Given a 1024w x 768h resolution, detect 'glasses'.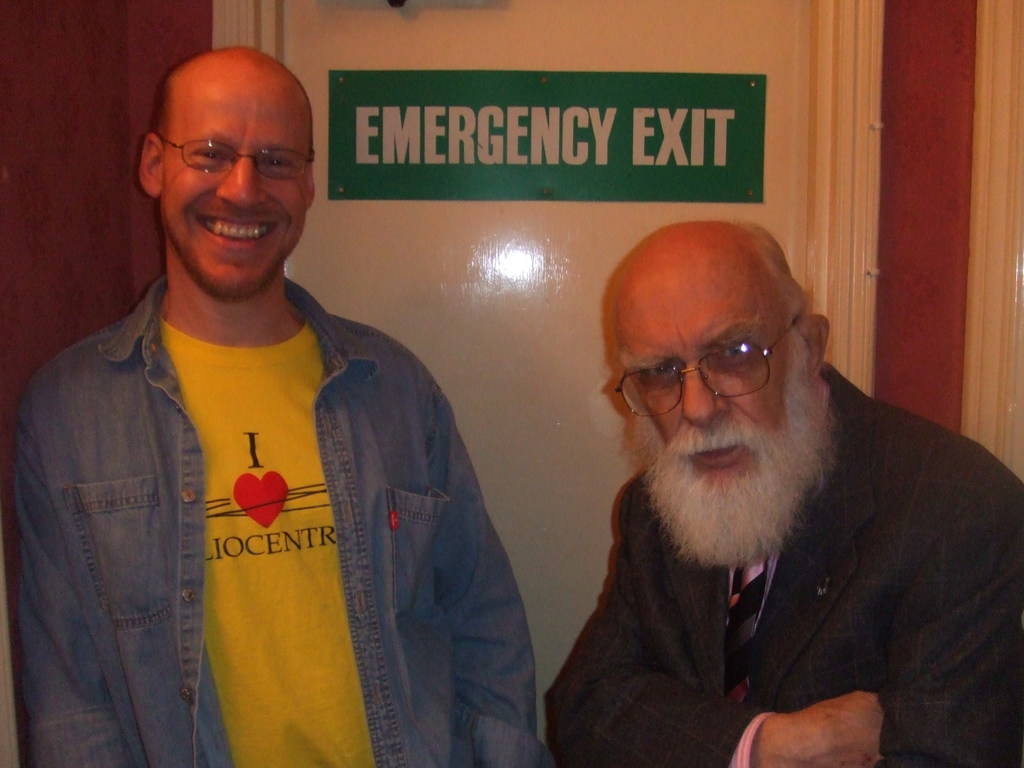
box(159, 136, 319, 183).
